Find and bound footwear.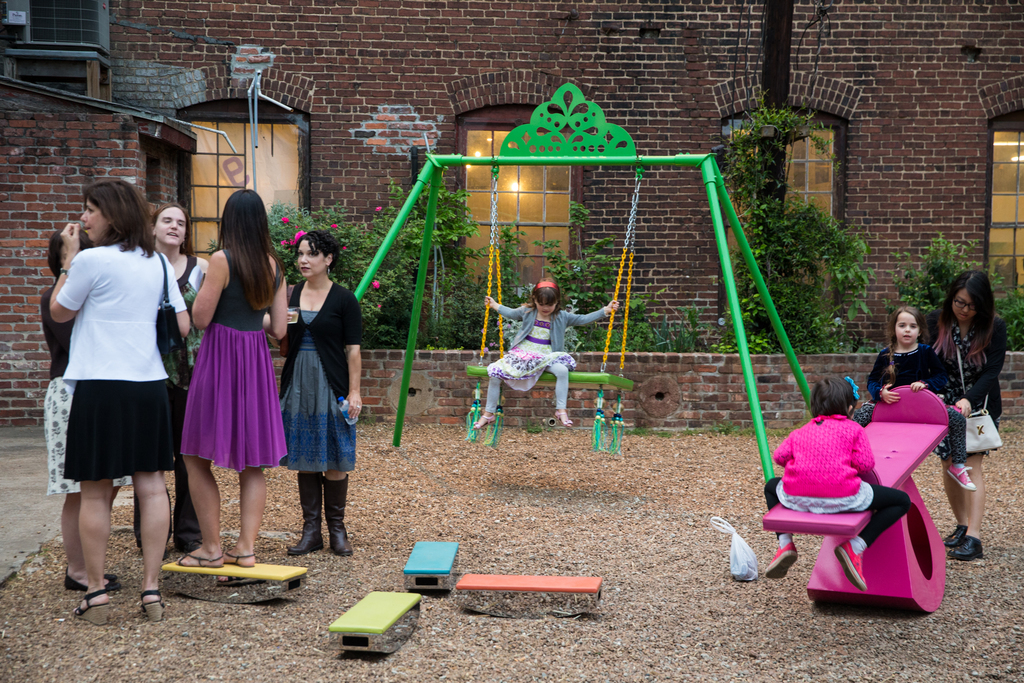
Bound: left=67, top=569, right=114, bottom=589.
